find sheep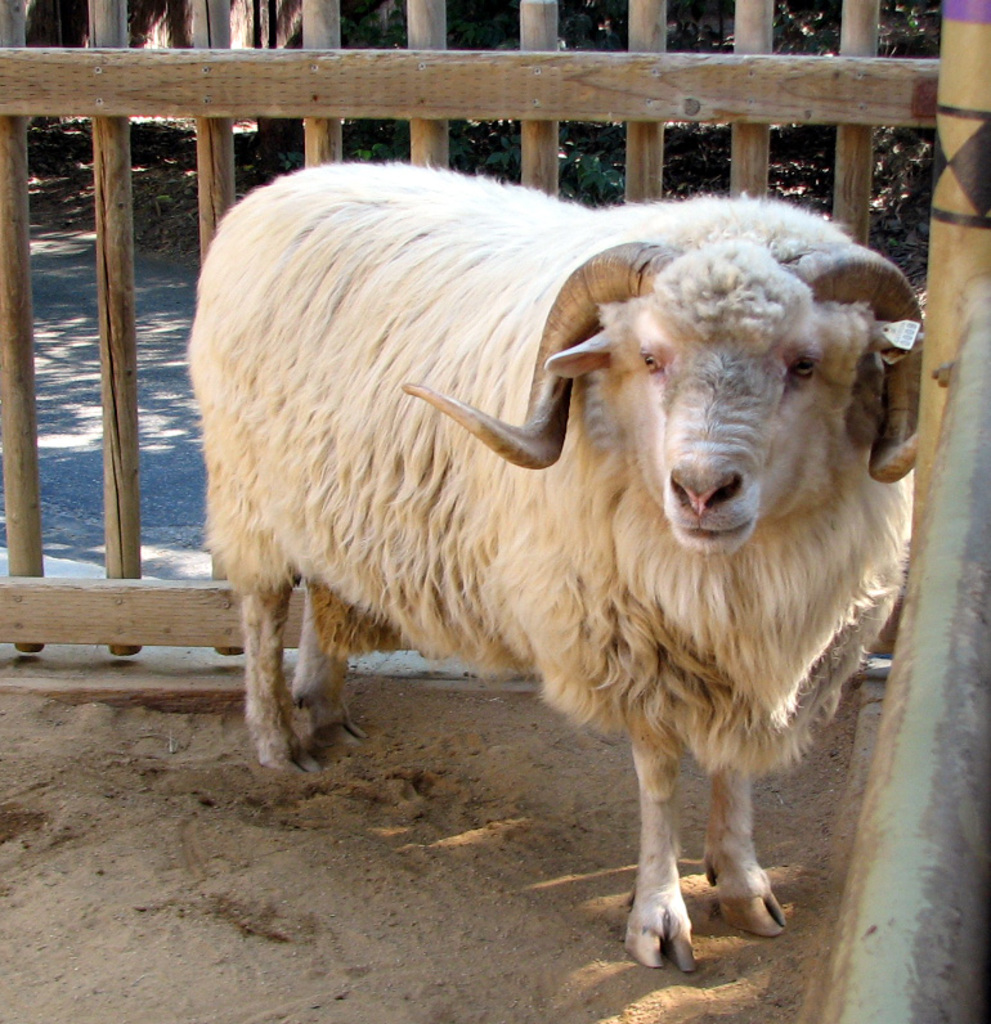
{"x1": 180, "y1": 169, "x2": 952, "y2": 957}
